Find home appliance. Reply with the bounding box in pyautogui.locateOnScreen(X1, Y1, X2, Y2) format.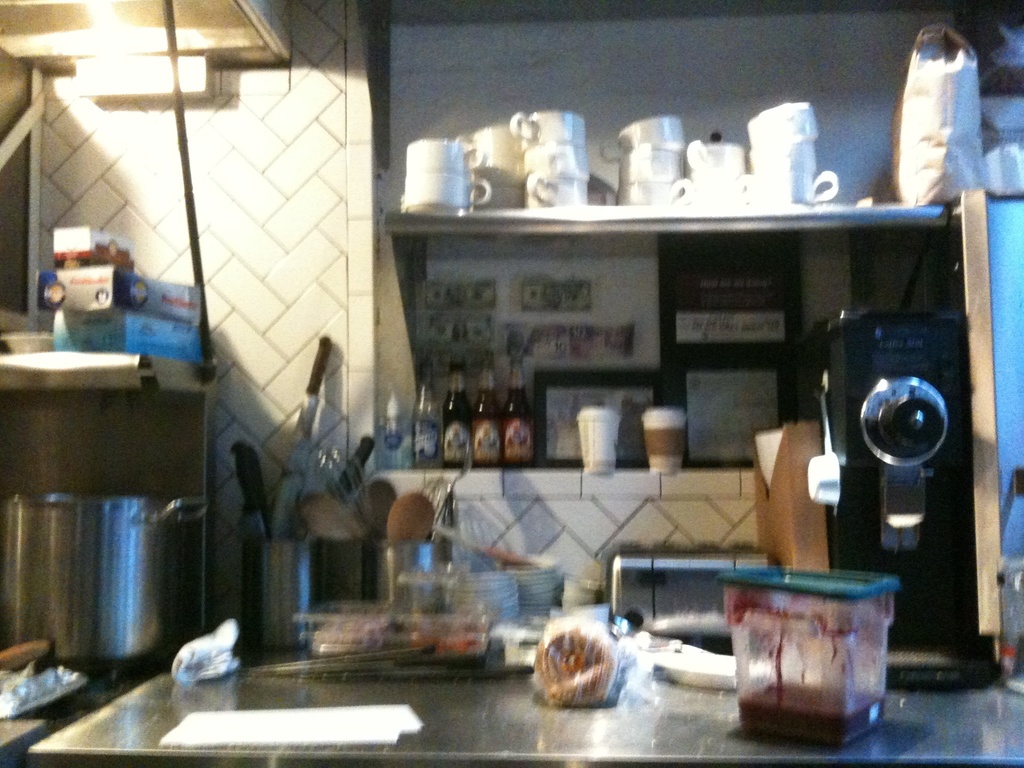
pyautogui.locateOnScreen(608, 544, 778, 651).
